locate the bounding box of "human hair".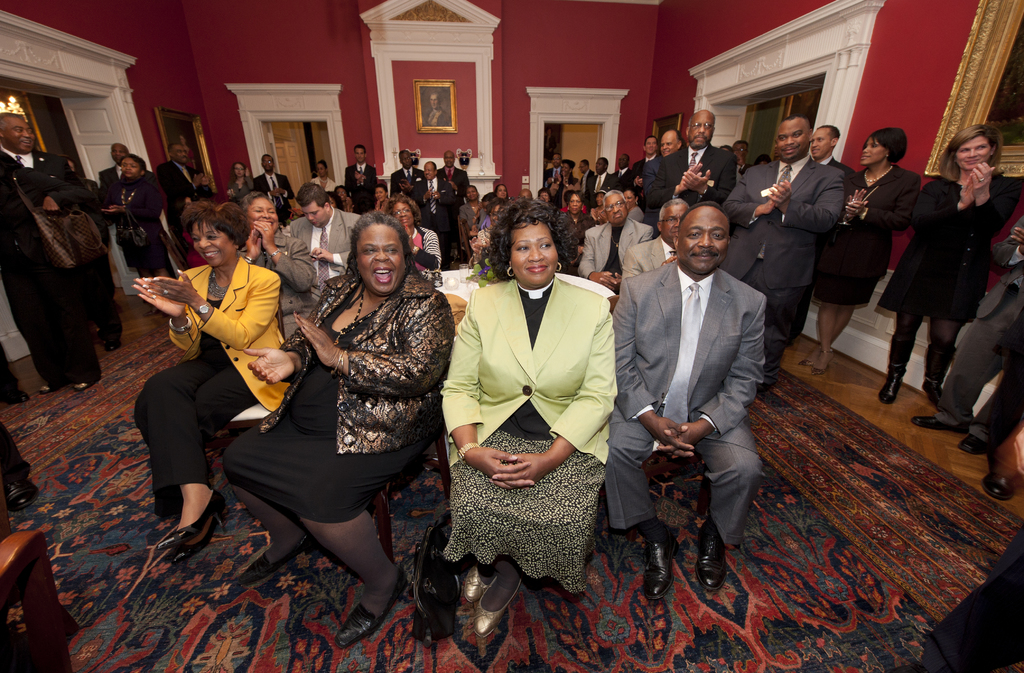
Bounding box: box(335, 209, 408, 297).
